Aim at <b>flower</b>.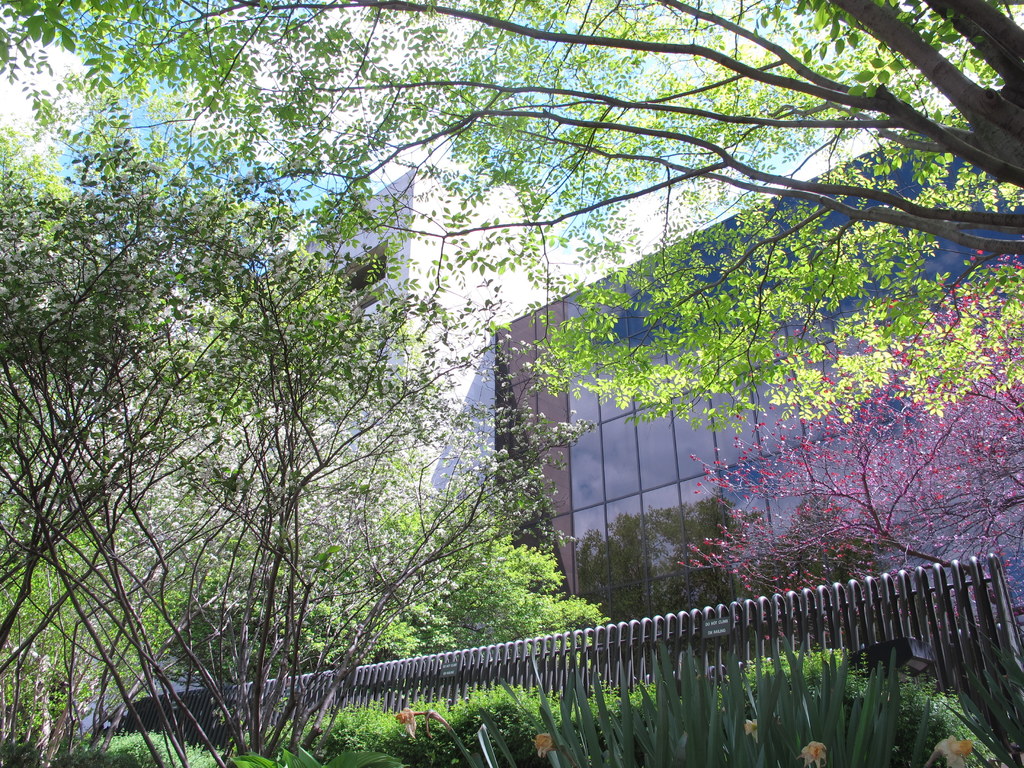
Aimed at region(935, 735, 972, 767).
